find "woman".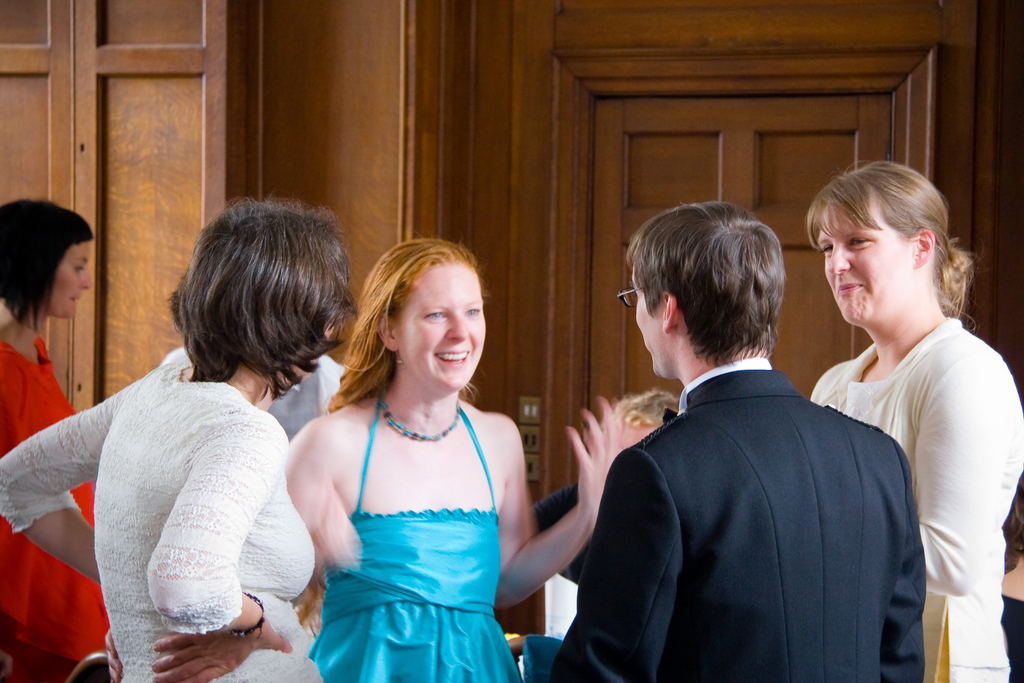
x1=289, y1=235, x2=622, y2=682.
